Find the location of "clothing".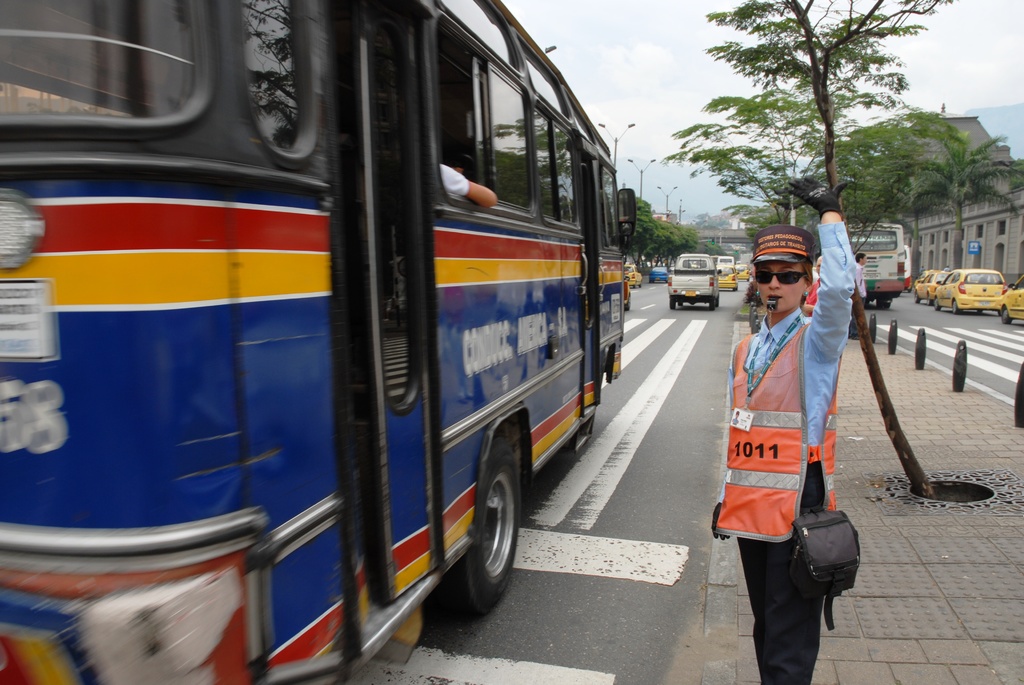
Location: x1=714, y1=263, x2=872, y2=634.
